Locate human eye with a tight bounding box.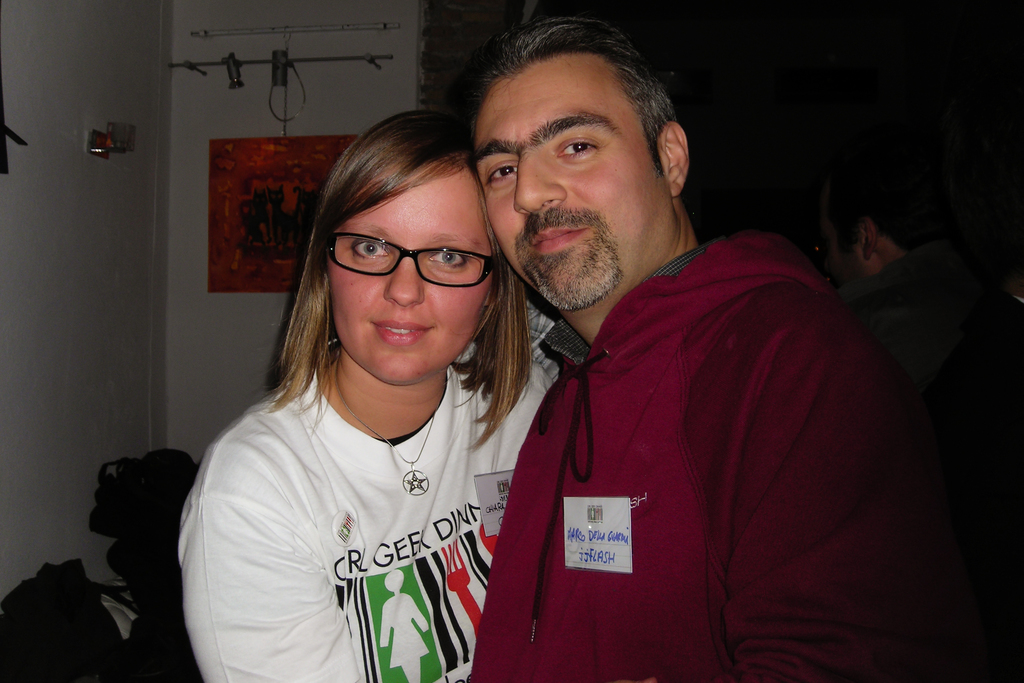
l=485, t=158, r=521, b=191.
